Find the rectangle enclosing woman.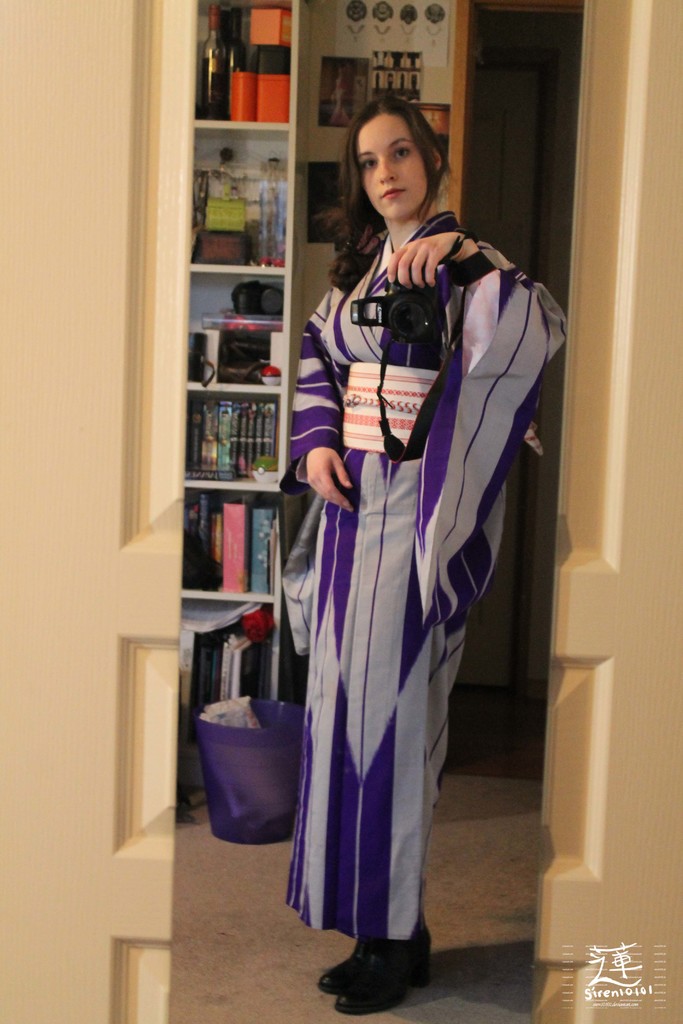
(252,111,527,977).
